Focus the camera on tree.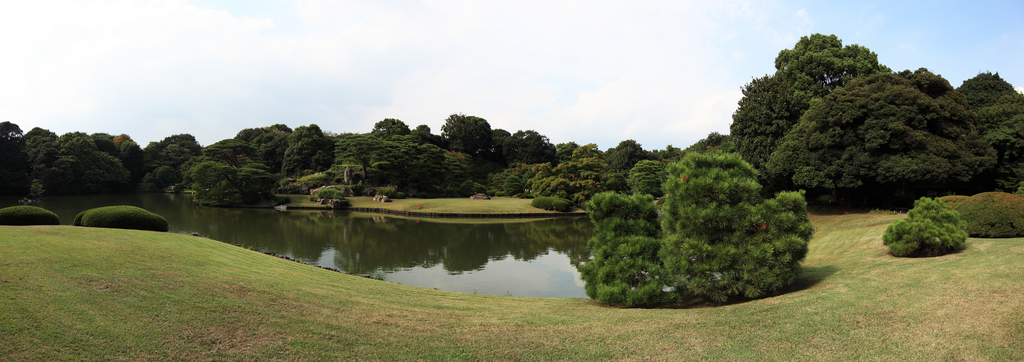
Focus region: BBox(753, 75, 1008, 233).
